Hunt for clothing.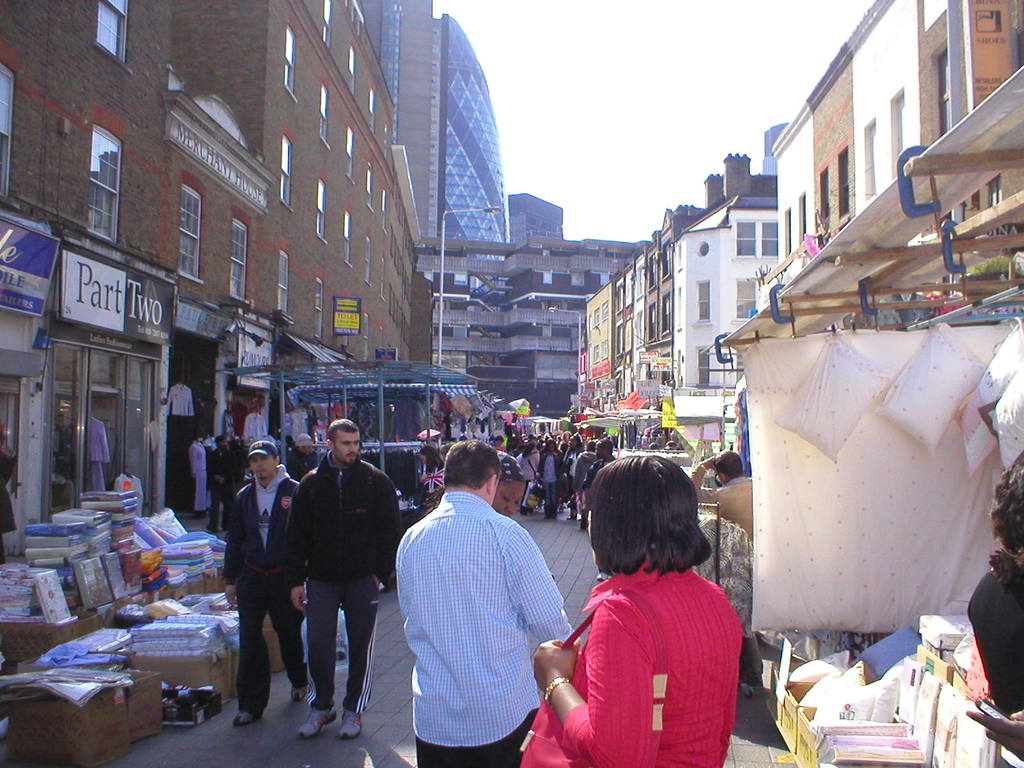
Hunted down at bbox=[287, 455, 402, 712].
